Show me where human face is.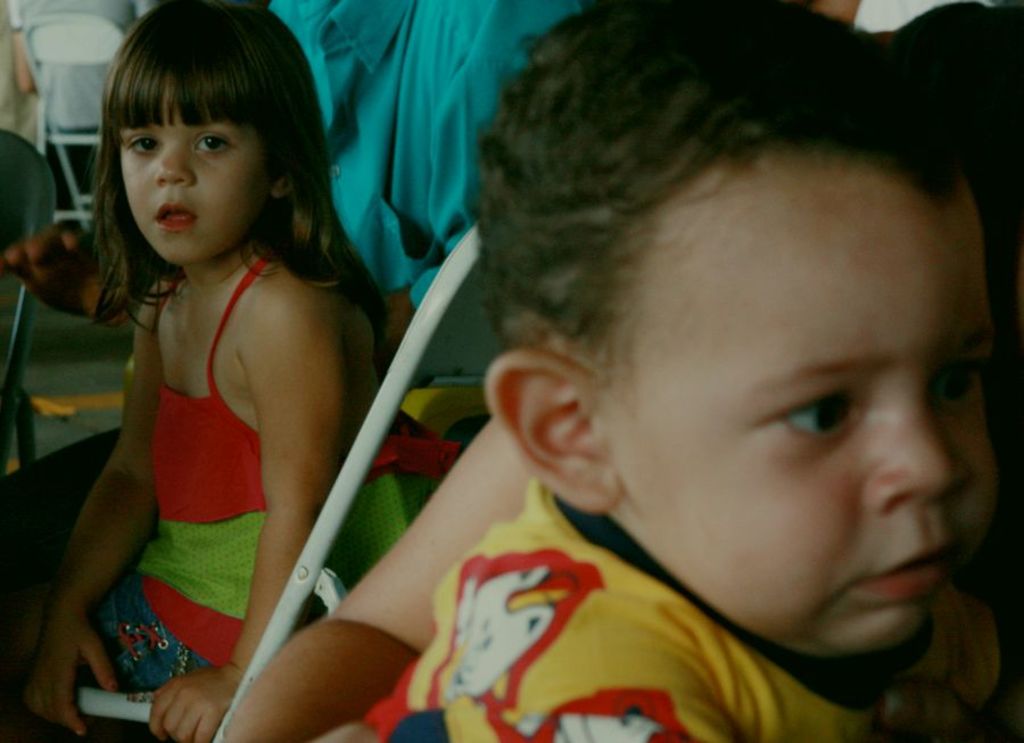
human face is at l=609, t=154, r=1014, b=651.
